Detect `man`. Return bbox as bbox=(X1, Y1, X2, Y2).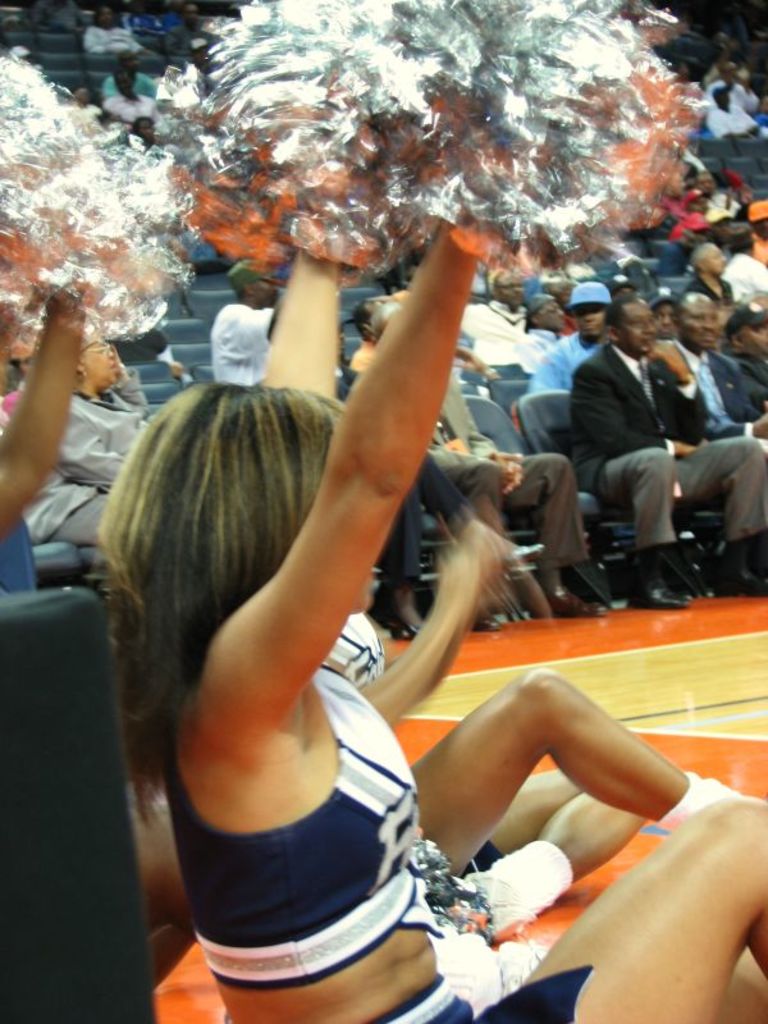
bbox=(669, 191, 722, 246).
